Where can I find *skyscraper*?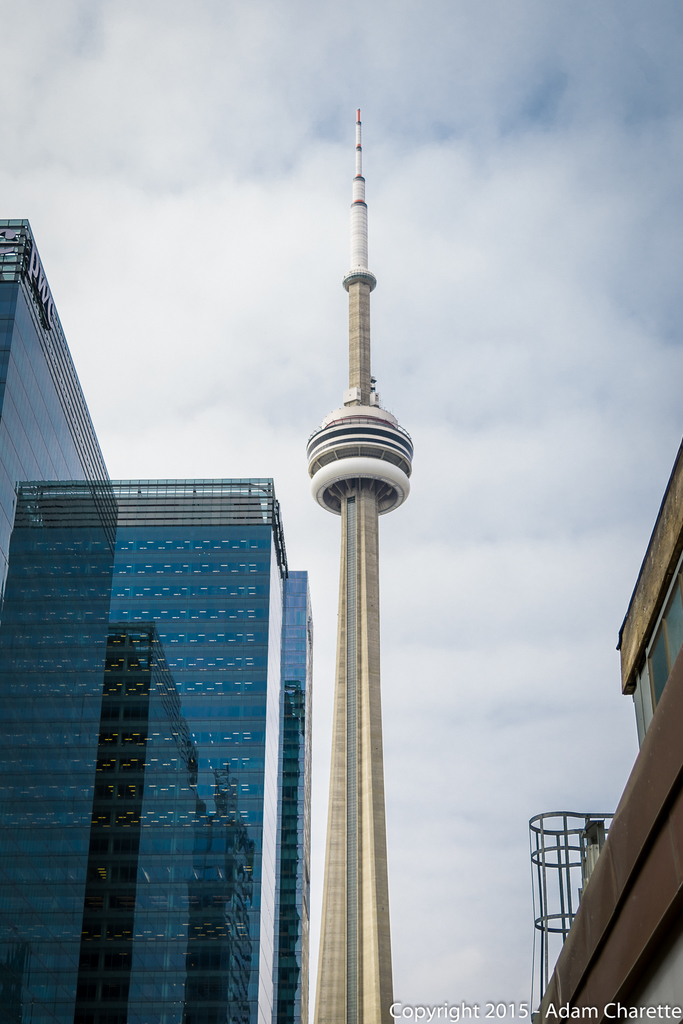
You can find it at [0, 468, 313, 1023].
